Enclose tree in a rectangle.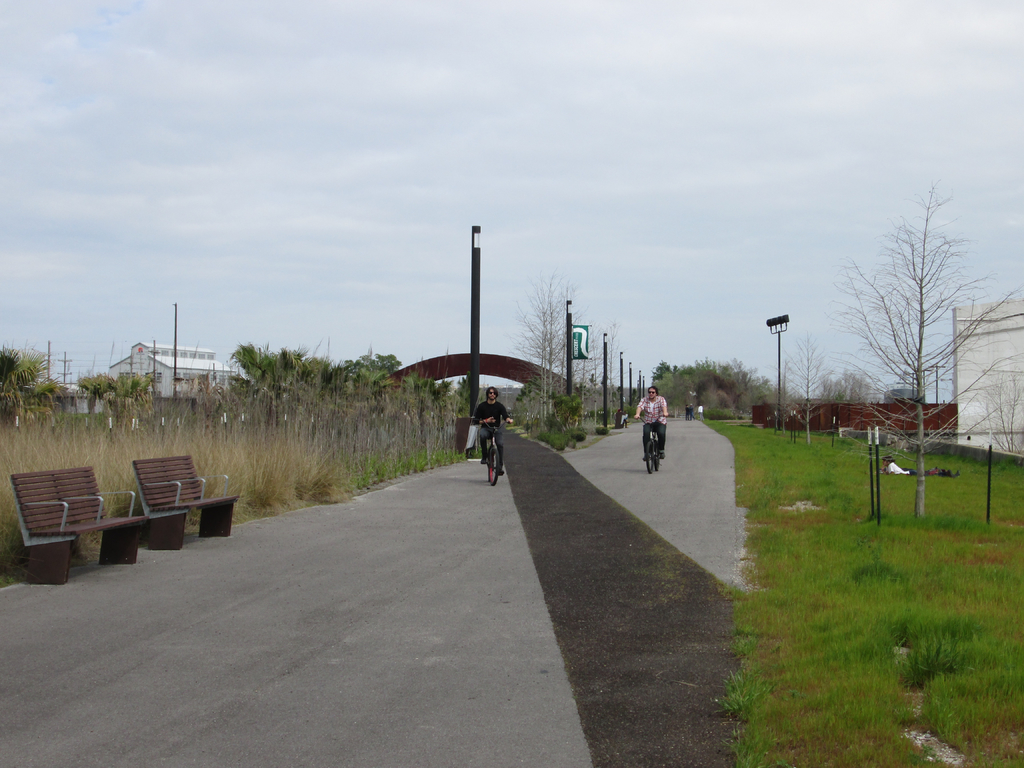
detection(764, 329, 878, 461).
